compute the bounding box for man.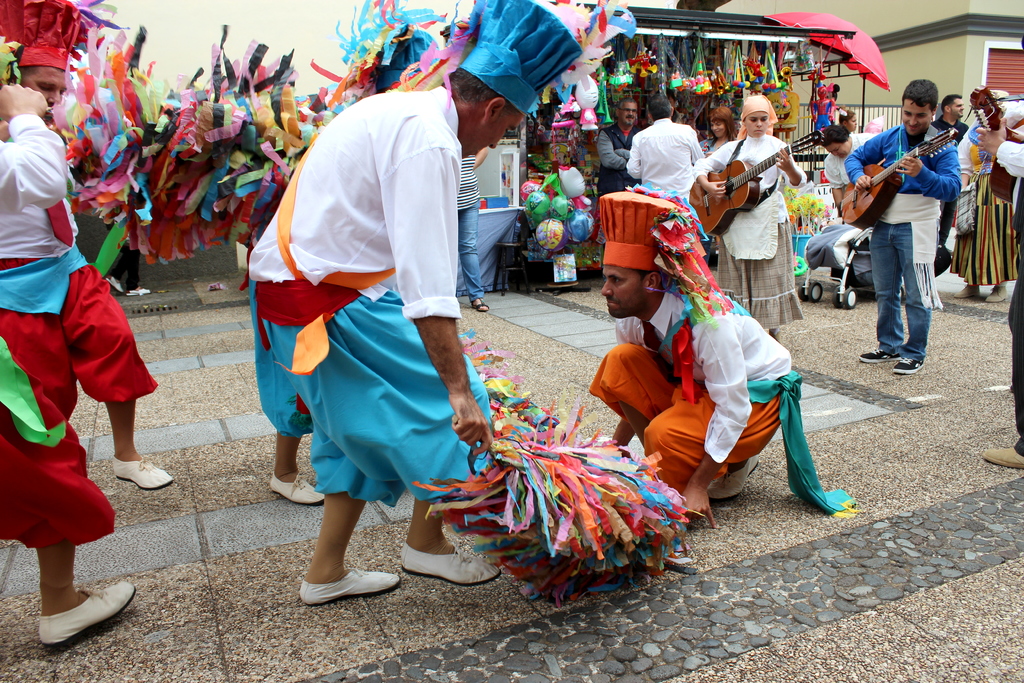
(931, 96, 967, 248).
